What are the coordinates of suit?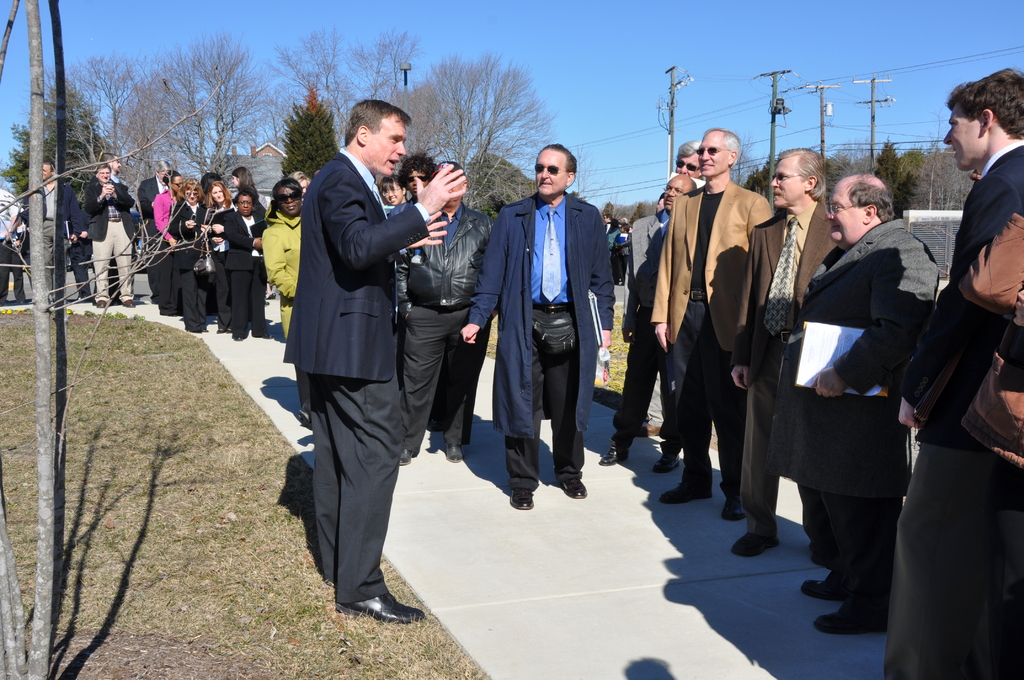
[x1=287, y1=105, x2=449, y2=629].
